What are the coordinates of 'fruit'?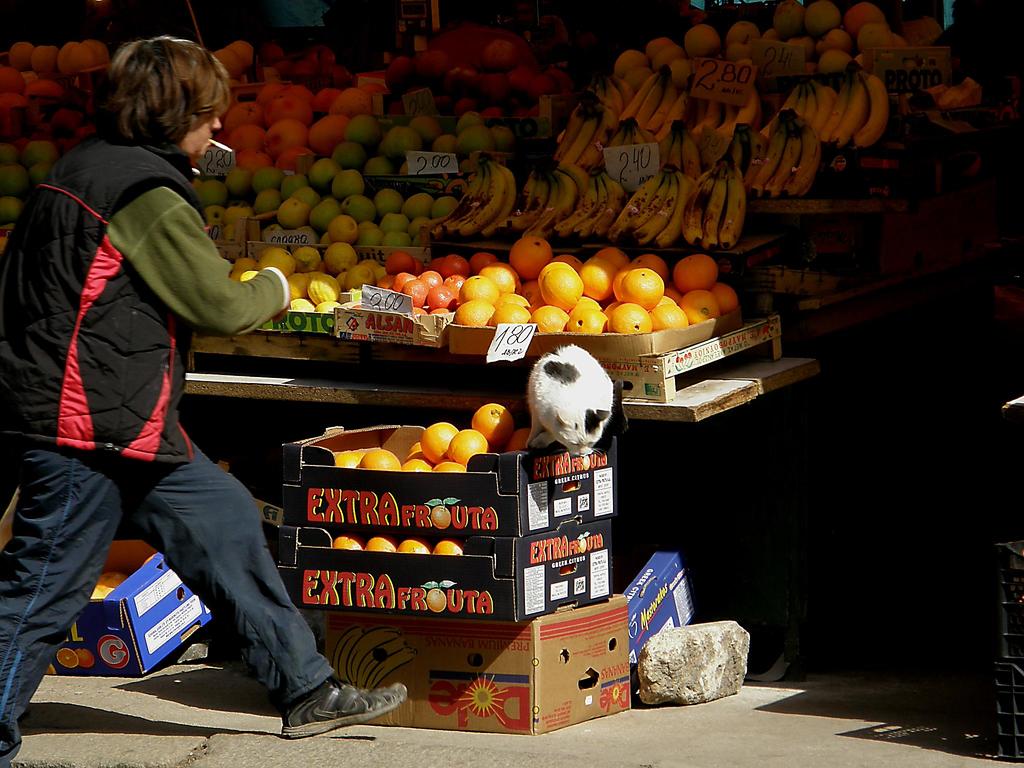
pyautogui.locateOnScreen(435, 538, 465, 554).
